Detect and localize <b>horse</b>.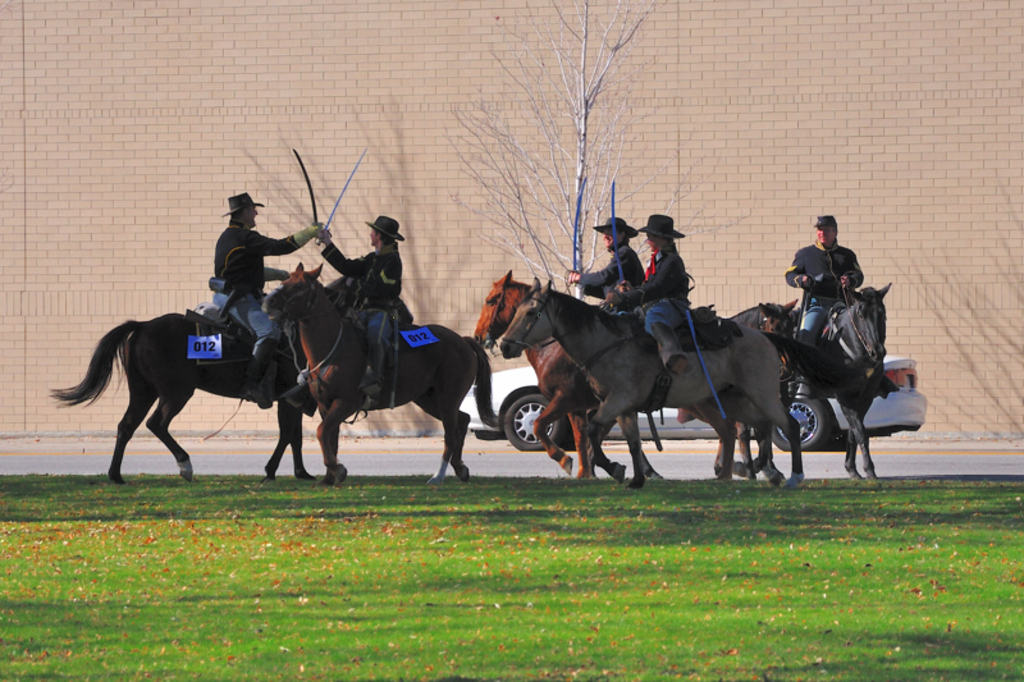
Localized at 500/270/799/488.
